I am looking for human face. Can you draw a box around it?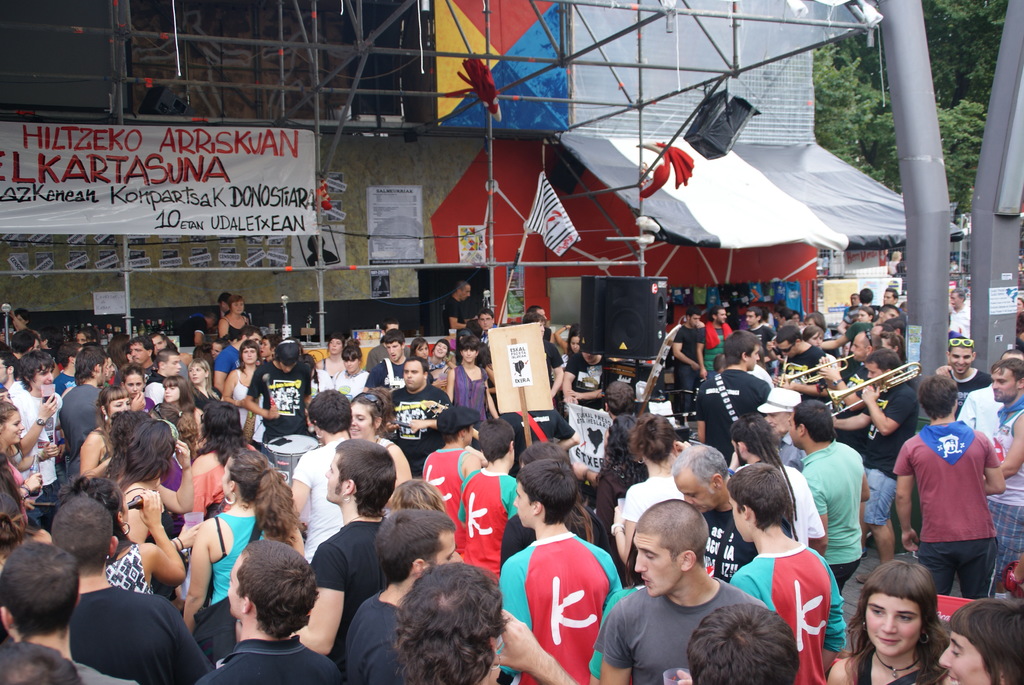
Sure, the bounding box is [left=344, top=359, right=357, bottom=372].
